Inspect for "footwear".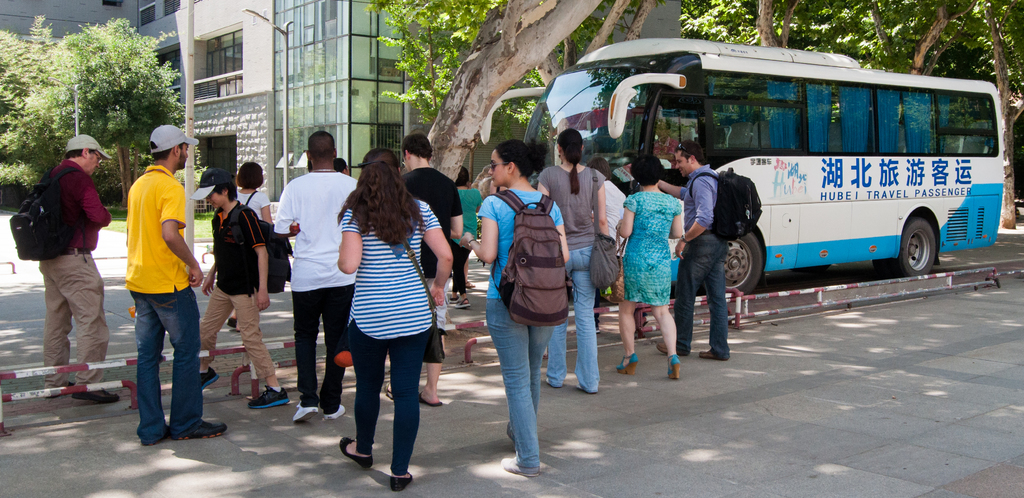
Inspection: rect(617, 353, 638, 374).
